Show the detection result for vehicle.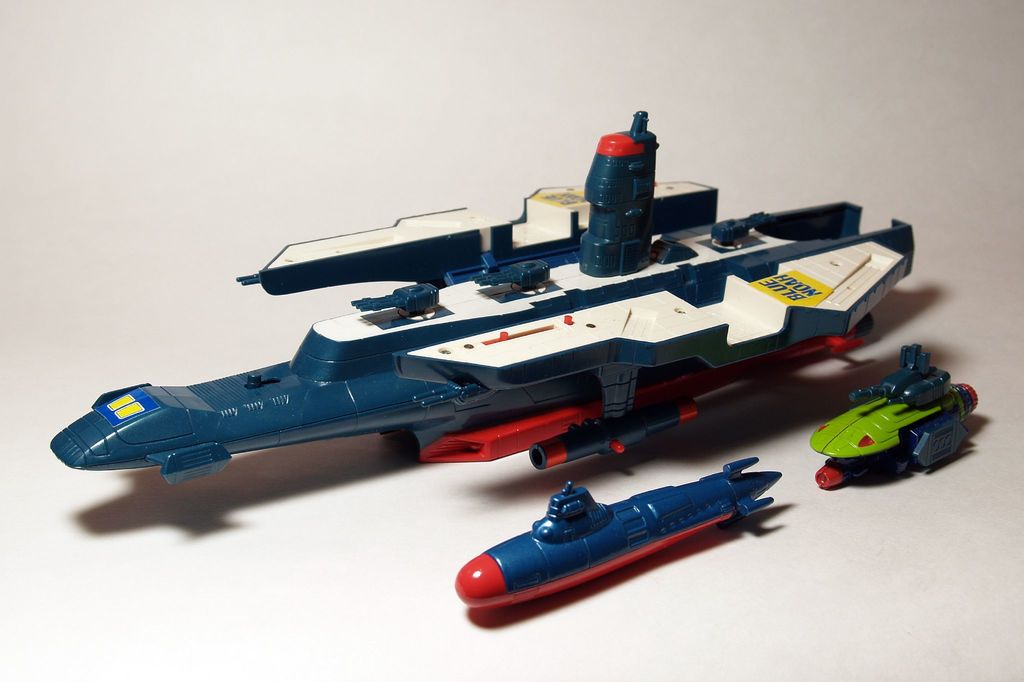
rect(54, 197, 933, 509).
